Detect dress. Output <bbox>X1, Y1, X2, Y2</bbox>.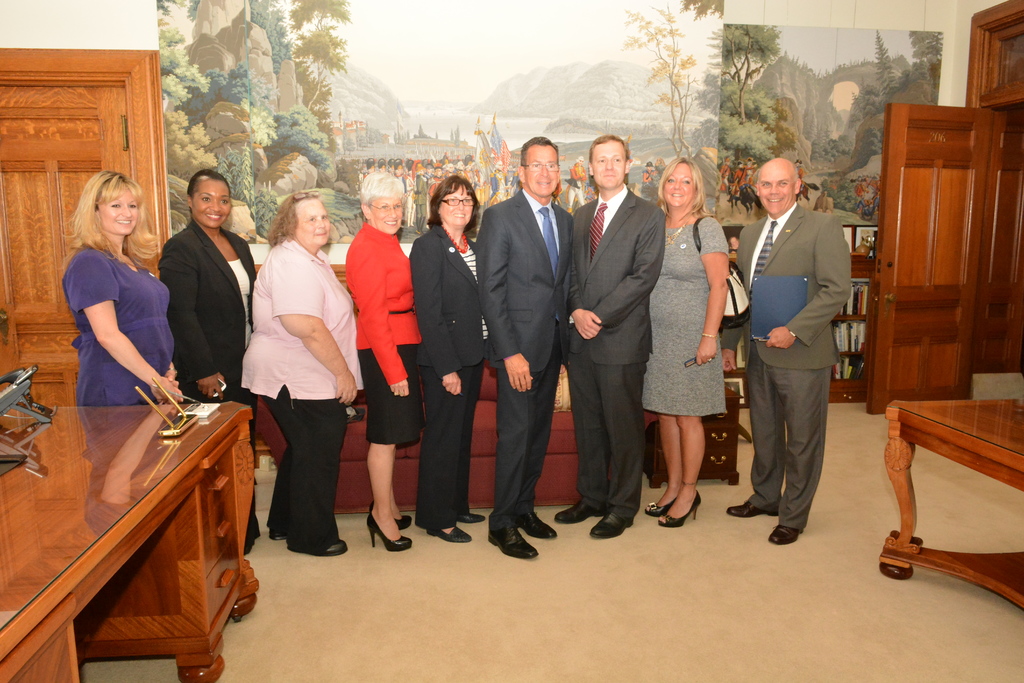
<bbox>646, 217, 728, 414</bbox>.
